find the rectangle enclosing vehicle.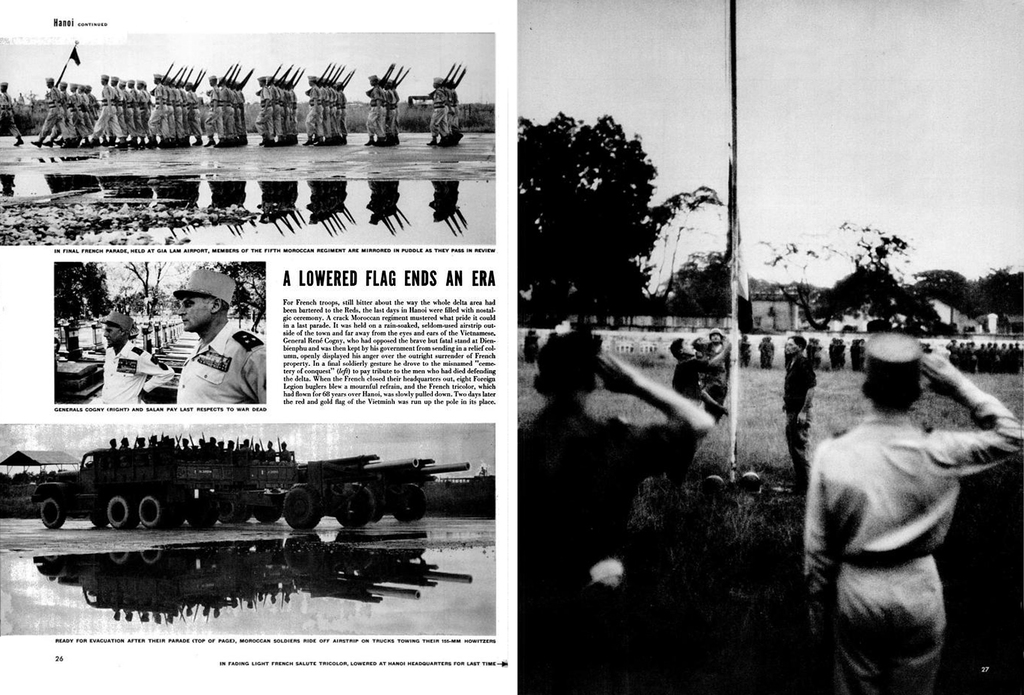
region(28, 440, 439, 553).
